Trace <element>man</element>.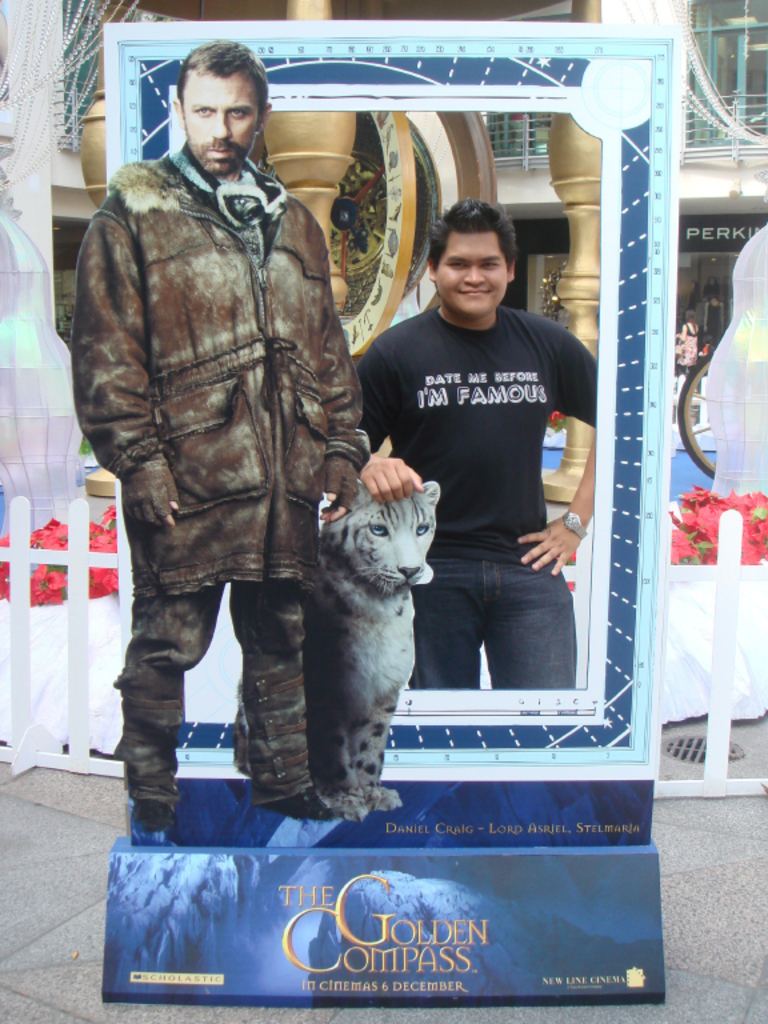
Traced to crop(361, 191, 609, 771).
